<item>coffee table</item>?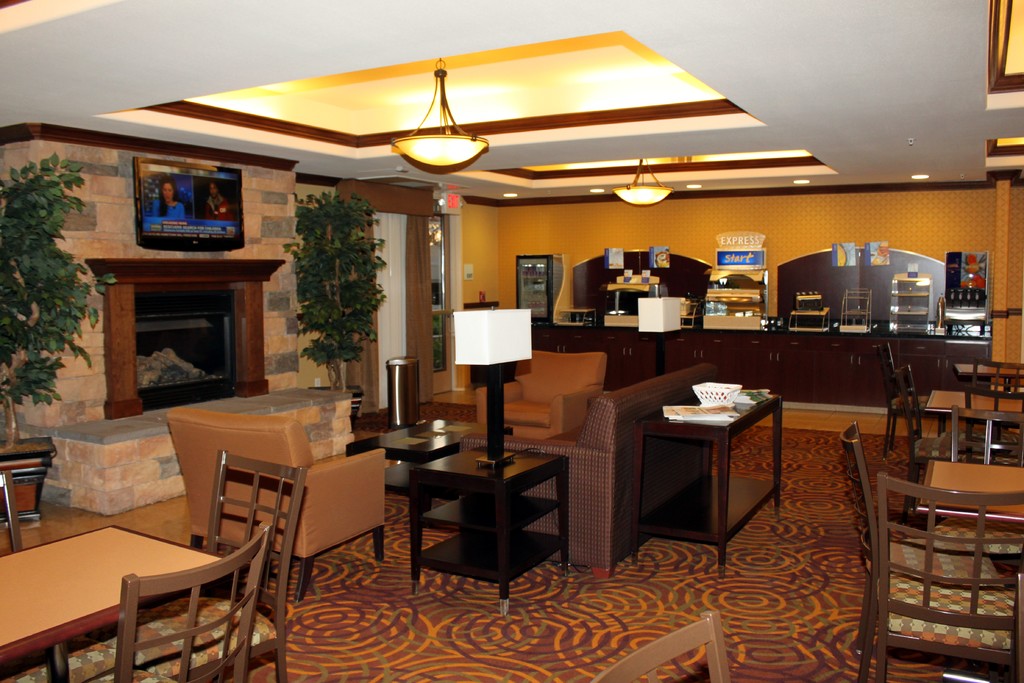
x1=335, y1=427, x2=461, y2=551
